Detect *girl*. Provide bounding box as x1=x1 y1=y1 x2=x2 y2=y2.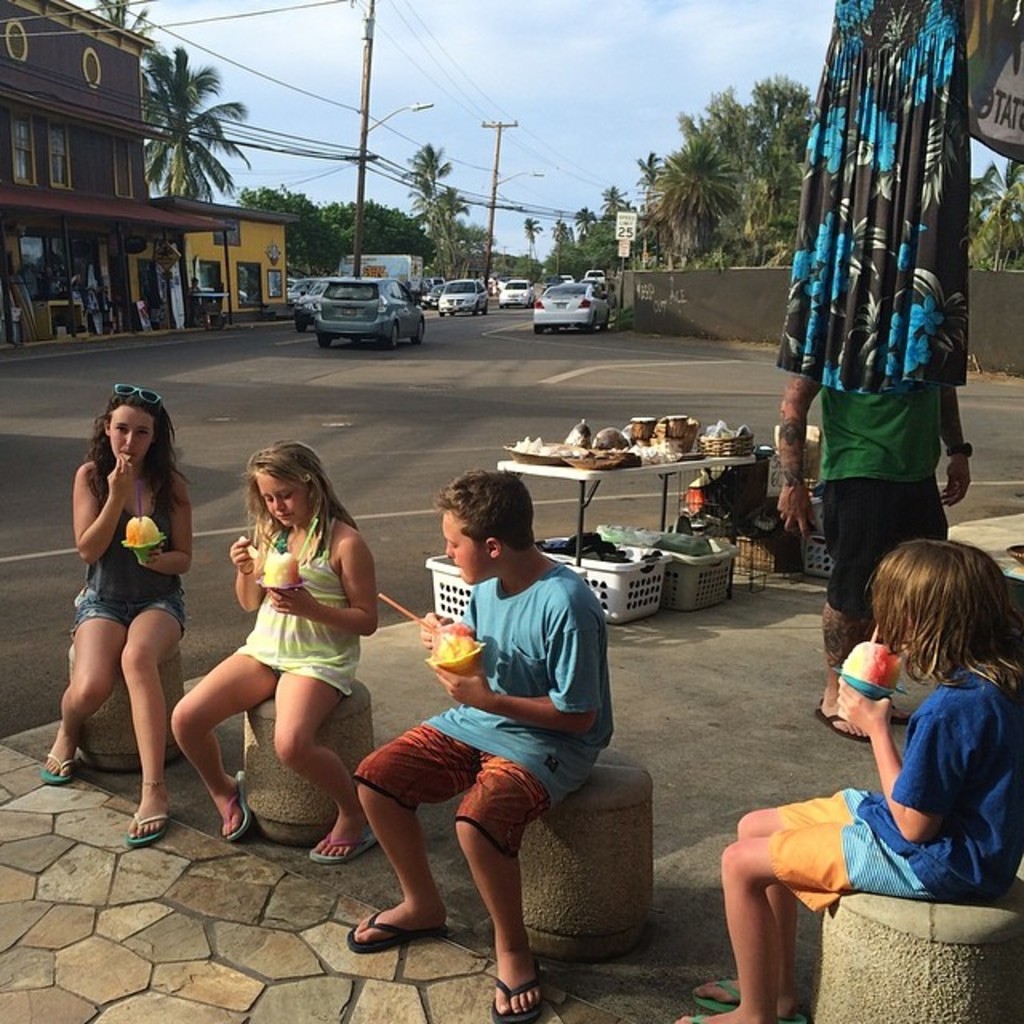
x1=174 y1=443 x2=365 y2=864.
